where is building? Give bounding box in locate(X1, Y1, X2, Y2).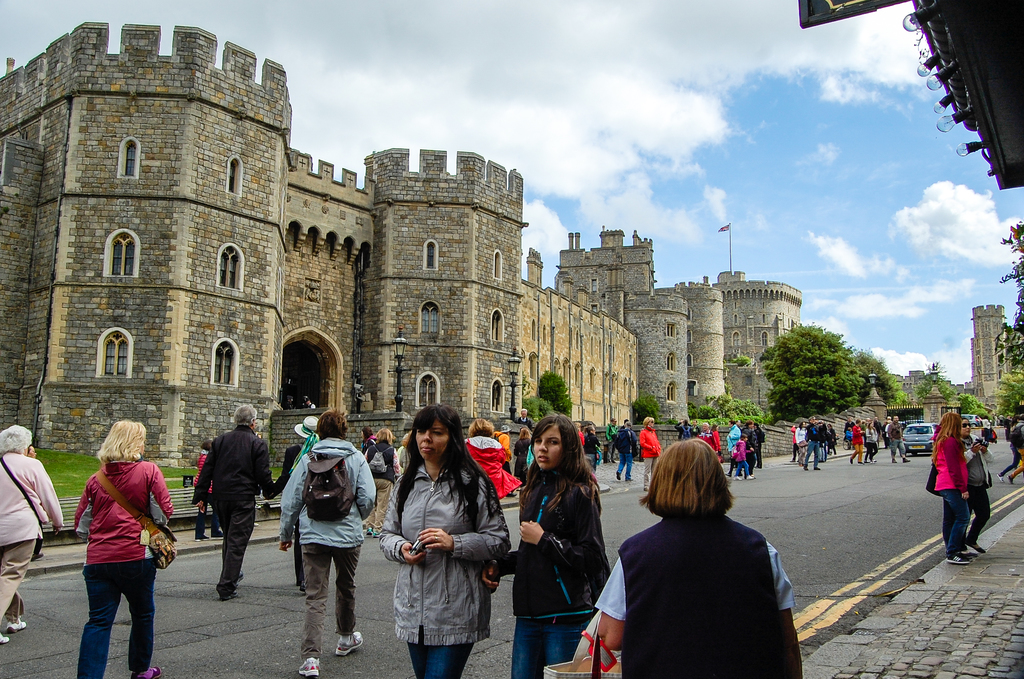
locate(973, 304, 1019, 411).
